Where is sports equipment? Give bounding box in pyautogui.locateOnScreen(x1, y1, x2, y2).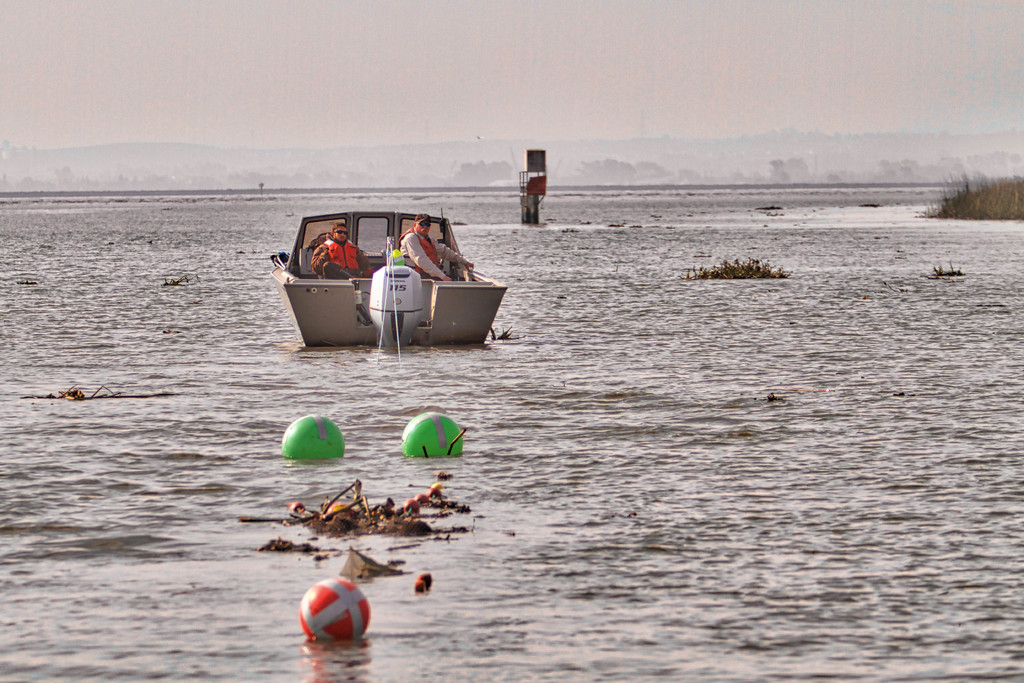
pyautogui.locateOnScreen(298, 577, 372, 641).
